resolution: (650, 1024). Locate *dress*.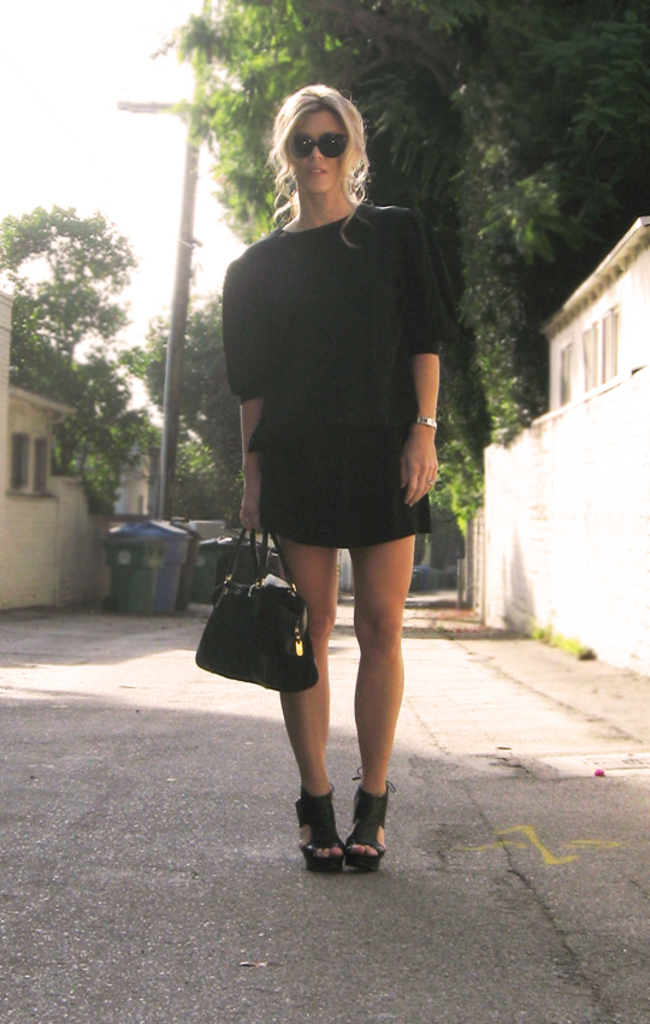
[x1=226, y1=203, x2=444, y2=554].
